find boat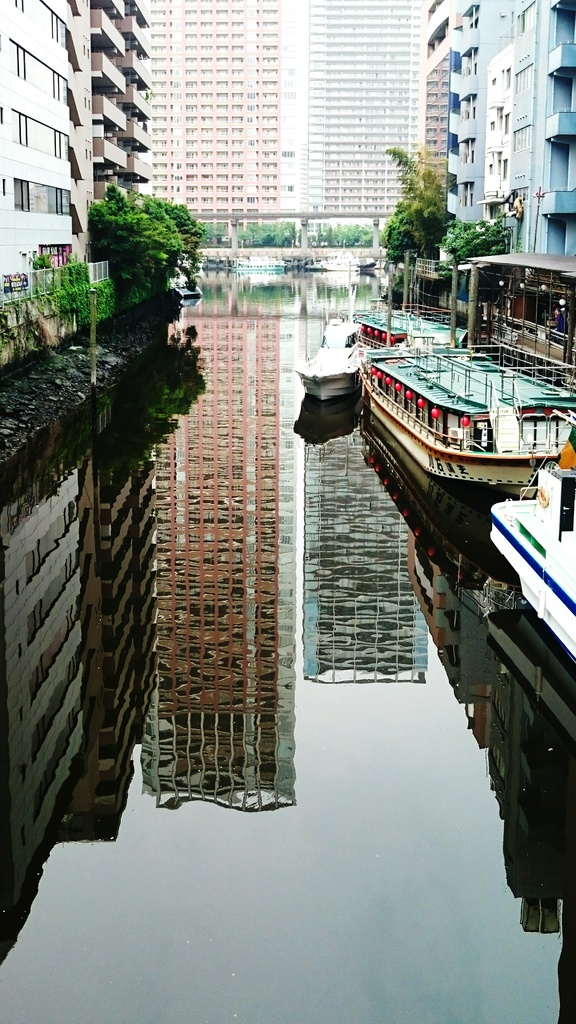
[337, 266, 468, 348]
